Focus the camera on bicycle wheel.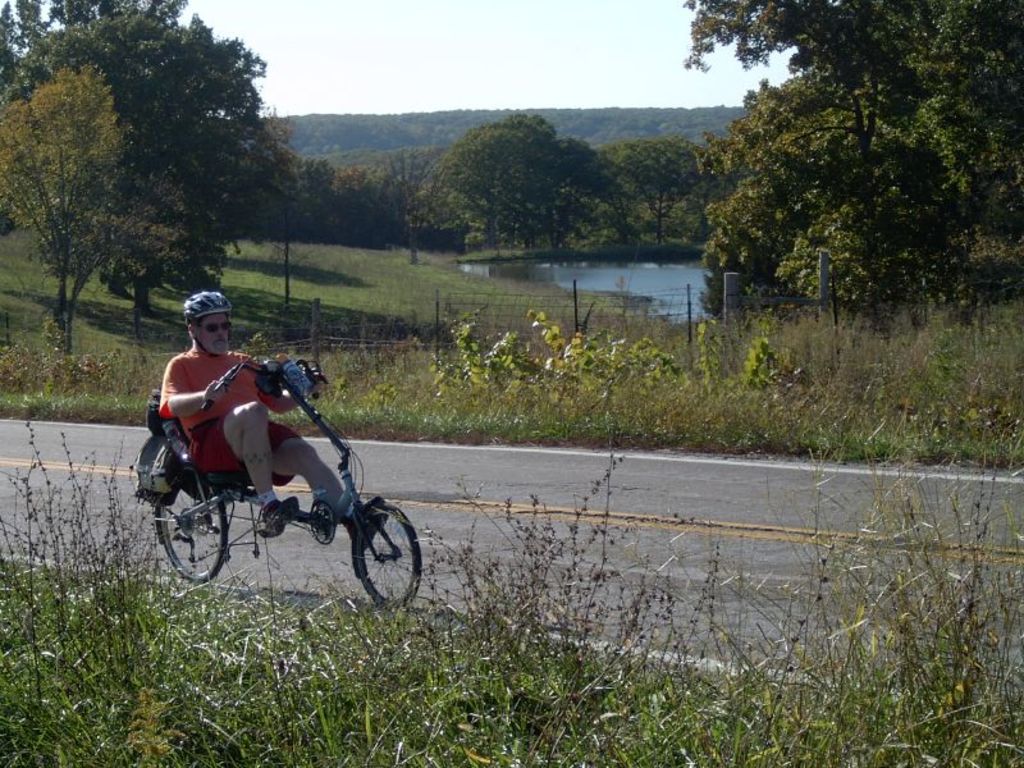
Focus region: [355,495,433,612].
